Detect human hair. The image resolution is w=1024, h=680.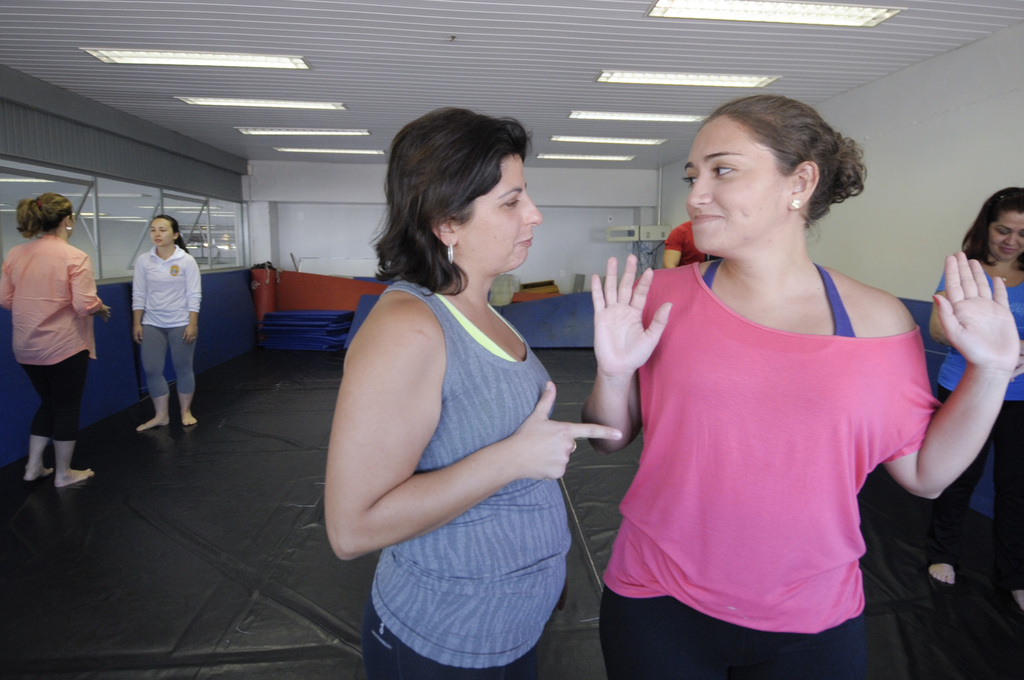
15, 190, 73, 239.
